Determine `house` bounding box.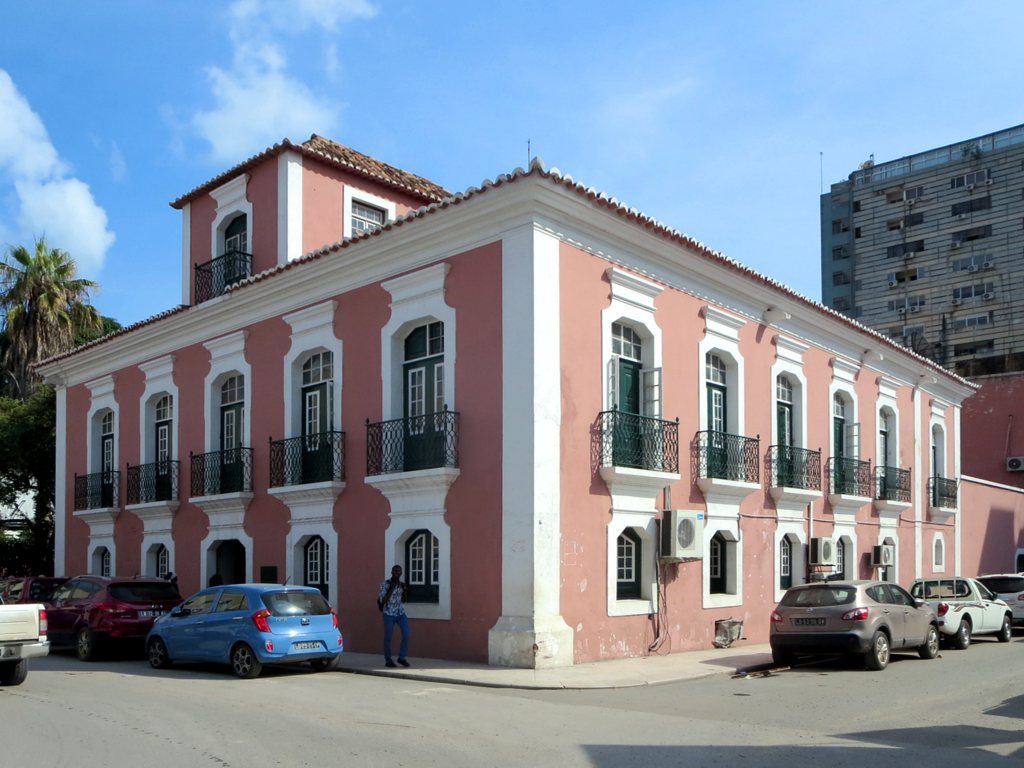
Determined: pyautogui.locateOnScreen(831, 121, 1023, 375).
